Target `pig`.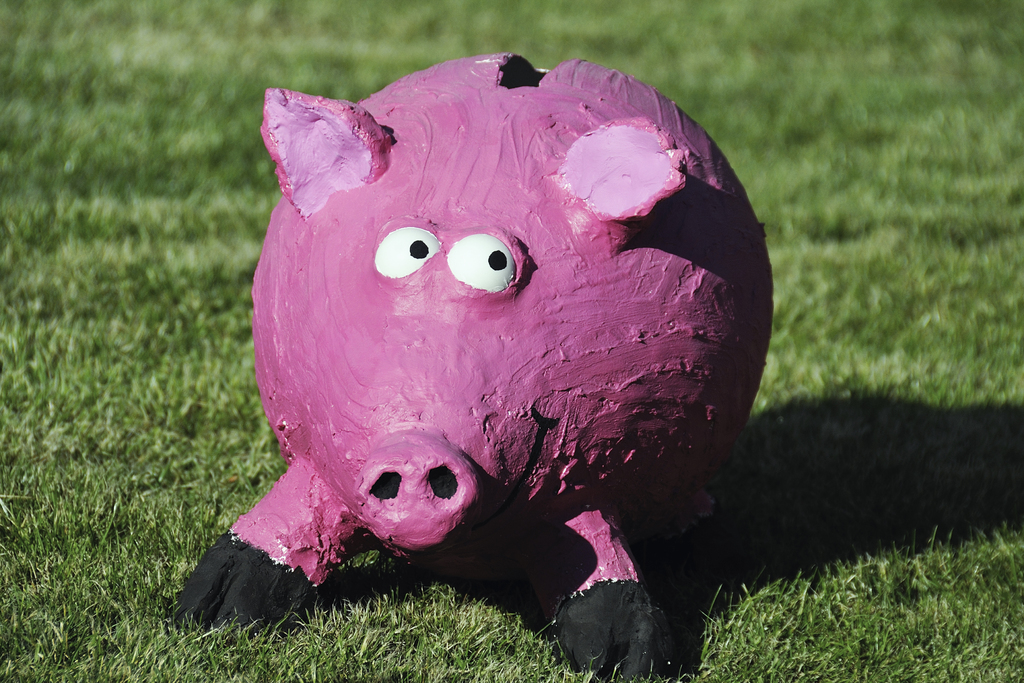
Target region: locate(174, 48, 773, 682).
